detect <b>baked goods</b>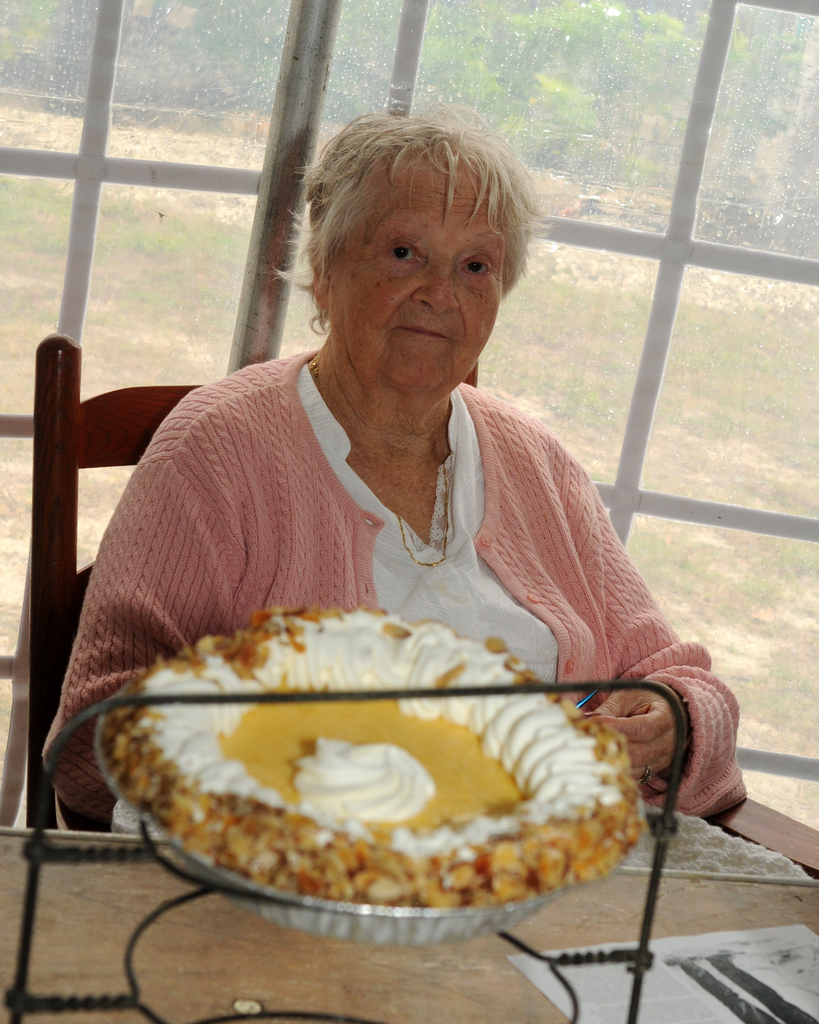
crop(95, 612, 665, 927)
